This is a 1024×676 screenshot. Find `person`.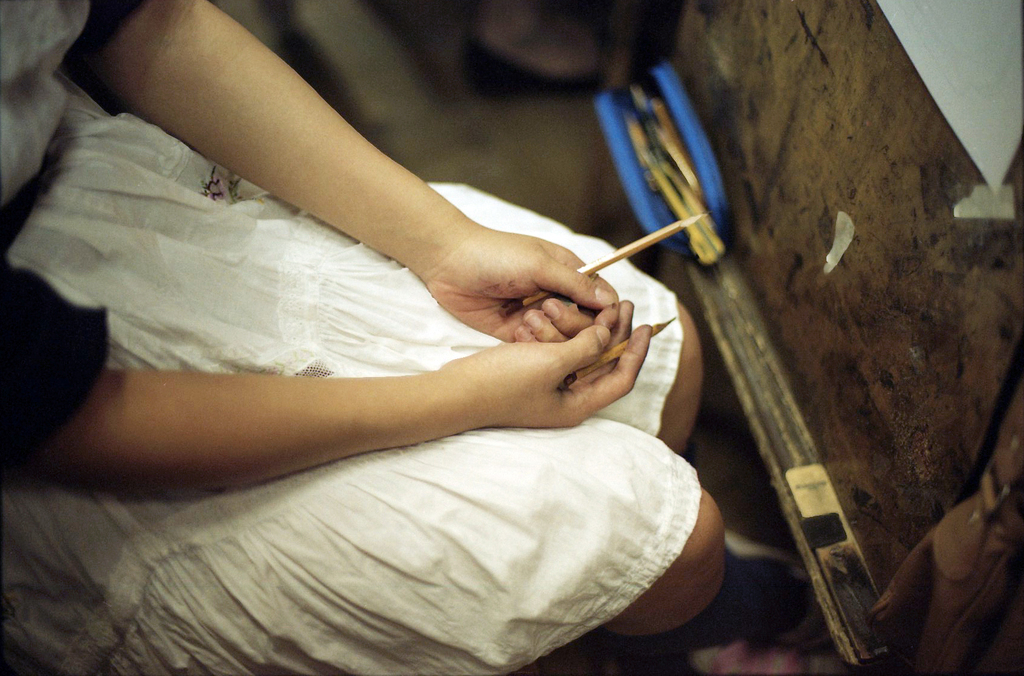
Bounding box: box=[0, 0, 733, 675].
